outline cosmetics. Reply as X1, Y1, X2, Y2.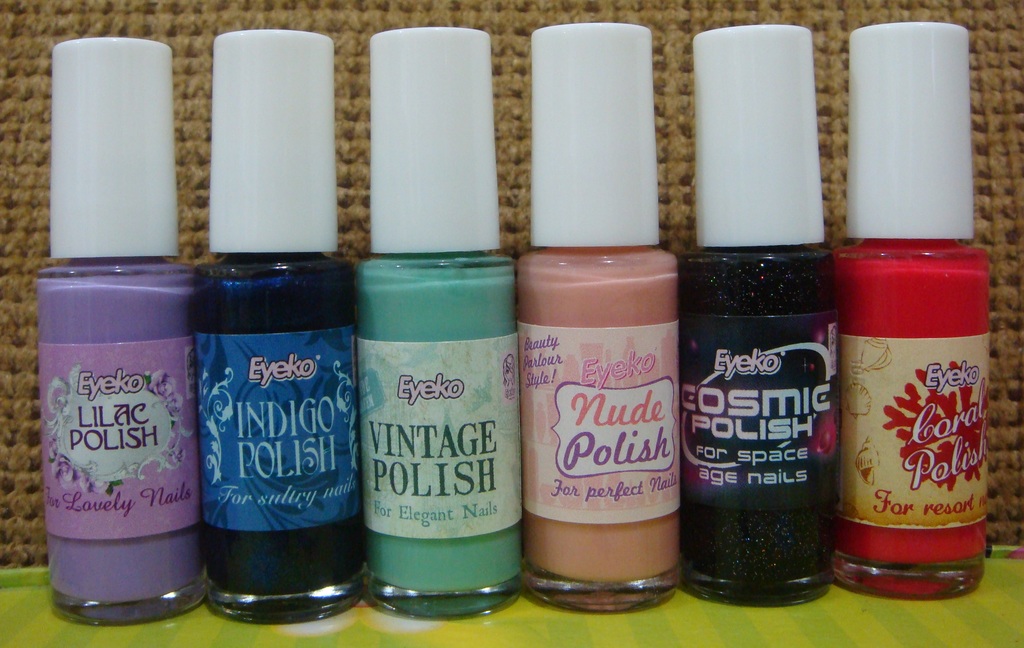
681, 23, 841, 608.
